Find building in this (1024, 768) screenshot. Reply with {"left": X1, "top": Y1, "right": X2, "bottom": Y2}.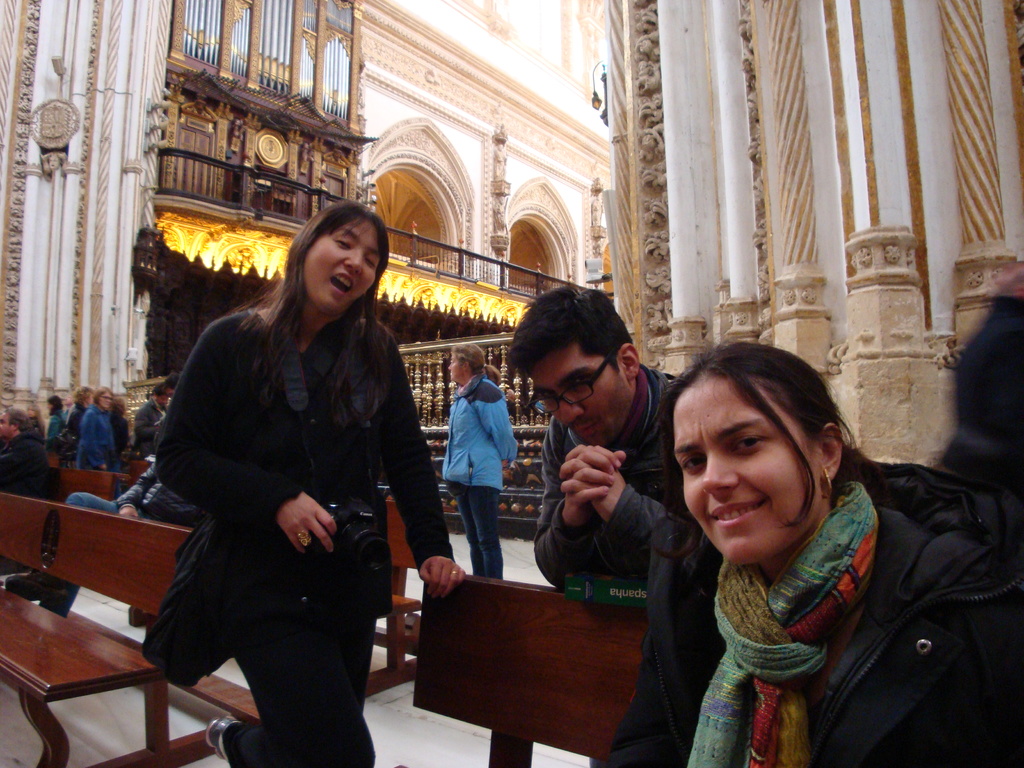
{"left": 598, "top": 0, "right": 1023, "bottom": 474}.
